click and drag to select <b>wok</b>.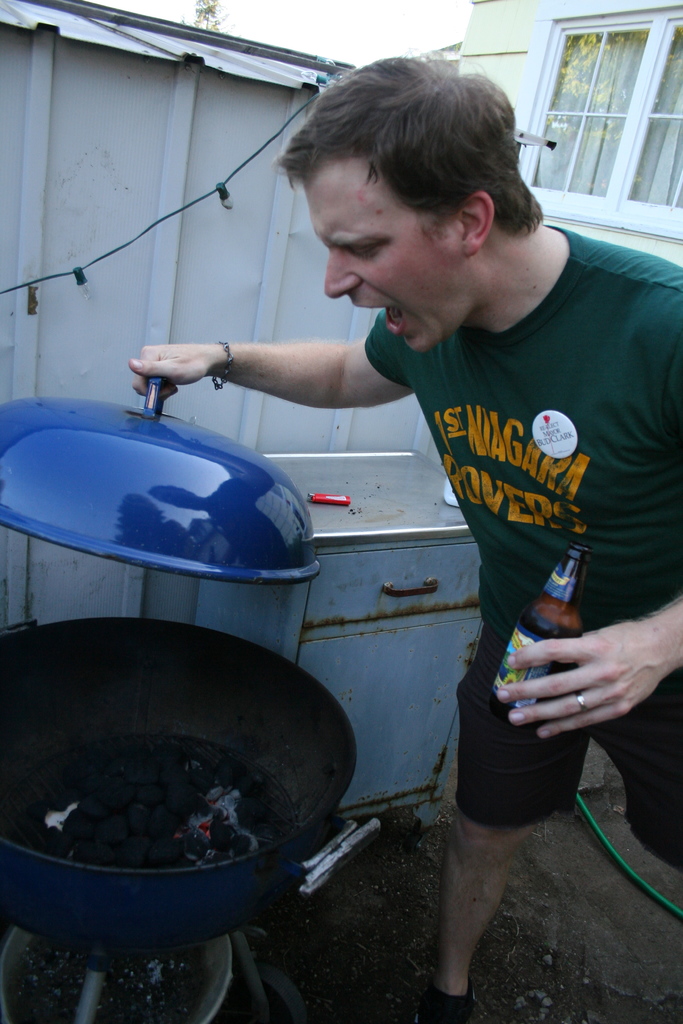
Selection: Rect(0, 608, 402, 958).
